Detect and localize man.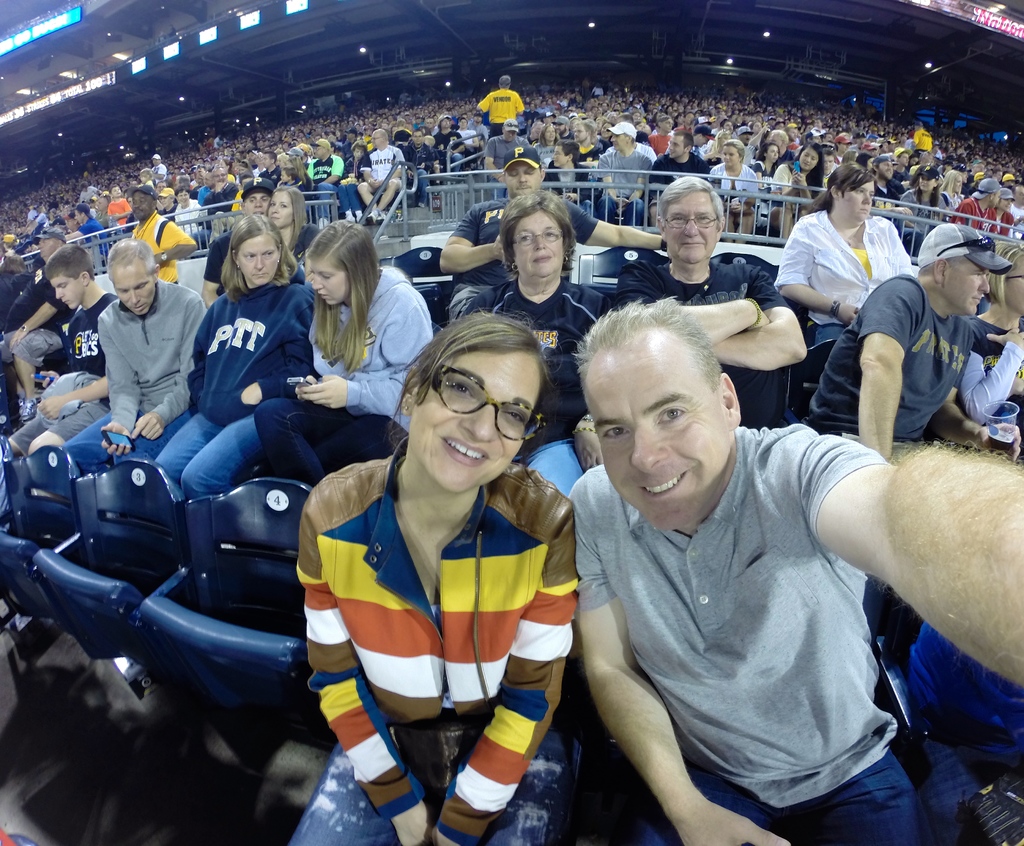
Localized at (x1=73, y1=202, x2=108, y2=239).
